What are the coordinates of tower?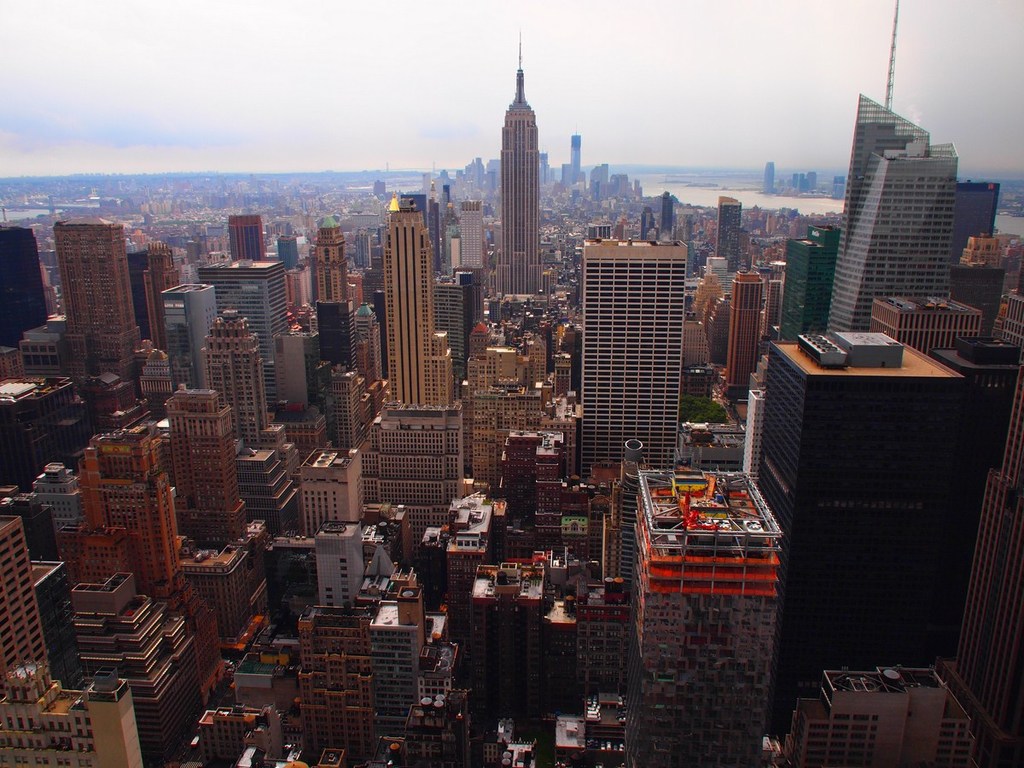
bbox=[73, 424, 185, 592].
